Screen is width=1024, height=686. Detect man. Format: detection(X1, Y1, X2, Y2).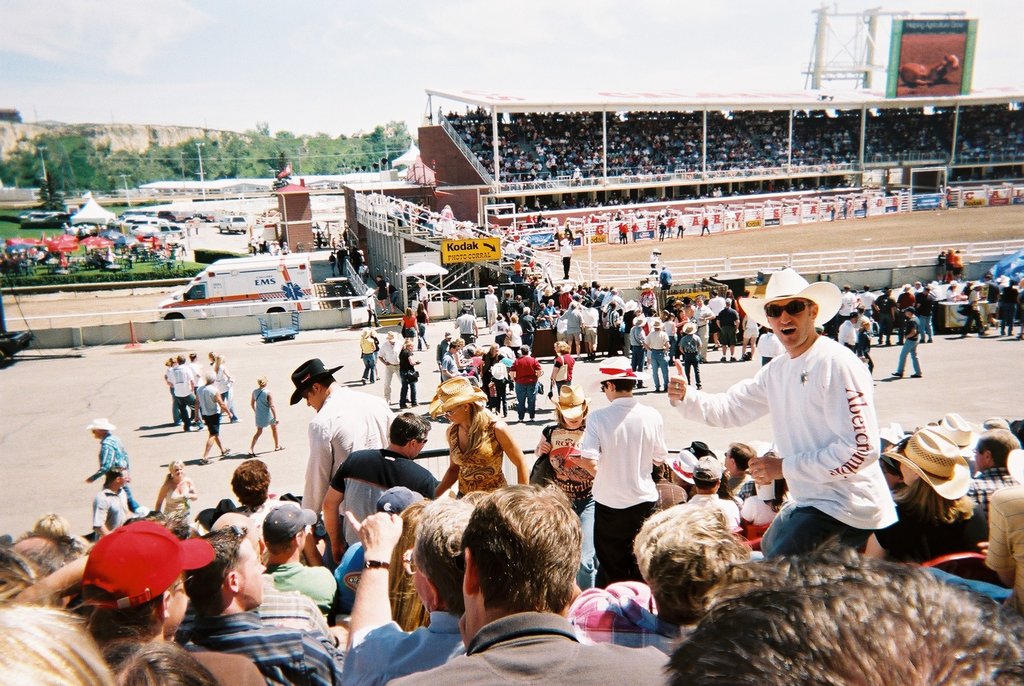
detection(500, 292, 513, 322).
